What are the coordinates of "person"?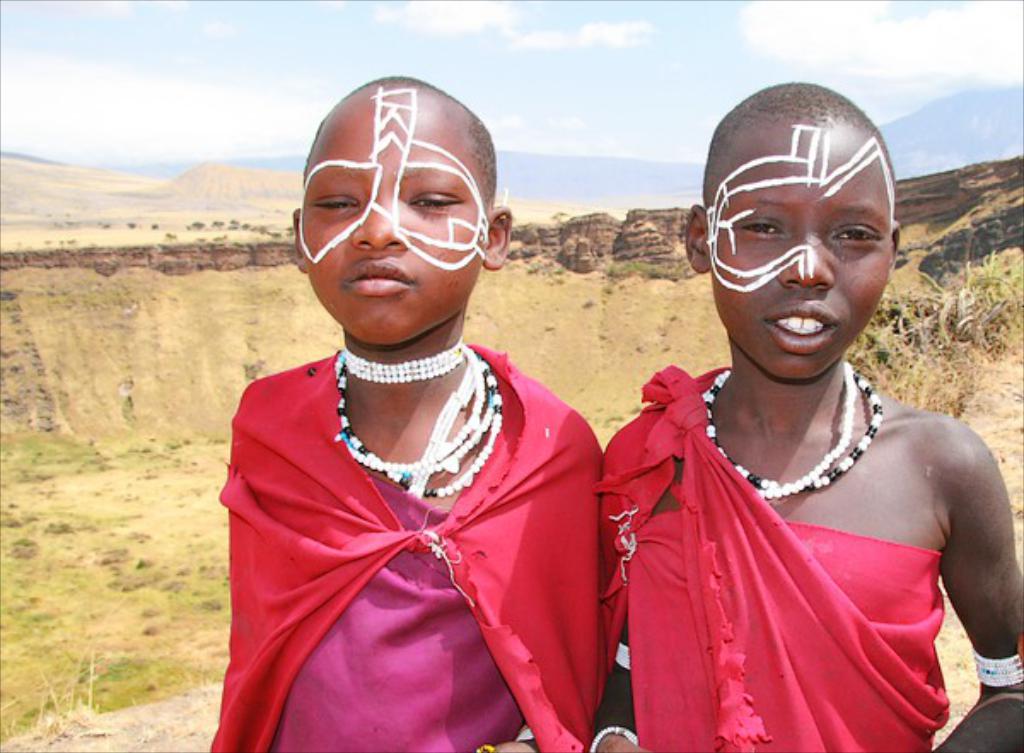
crop(201, 72, 614, 744).
